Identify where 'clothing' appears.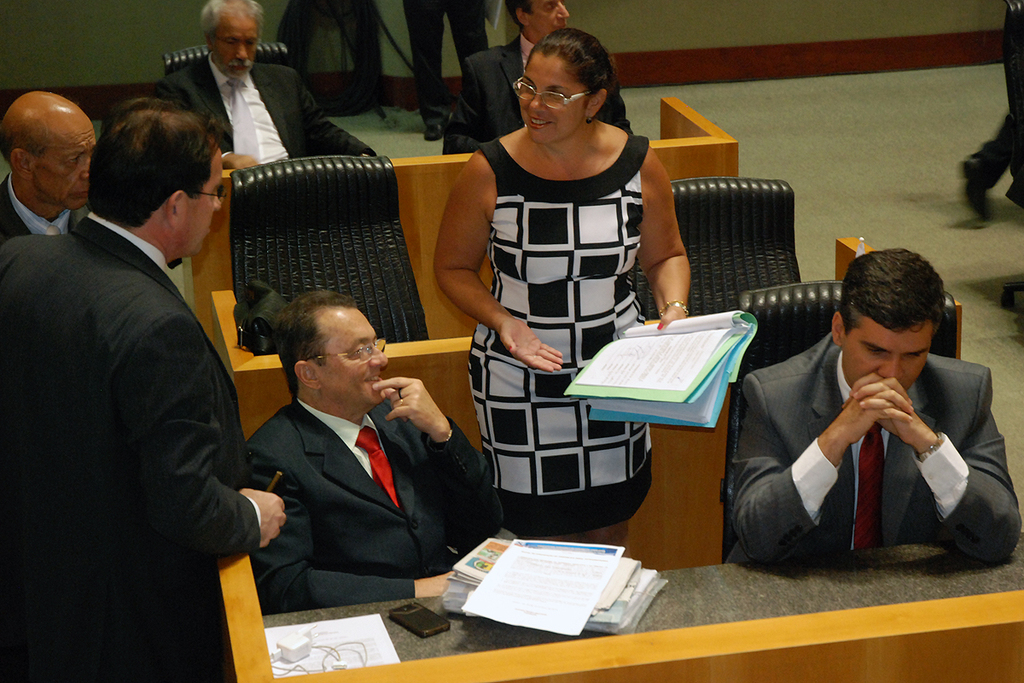
Appears at (x1=0, y1=202, x2=261, y2=682).
